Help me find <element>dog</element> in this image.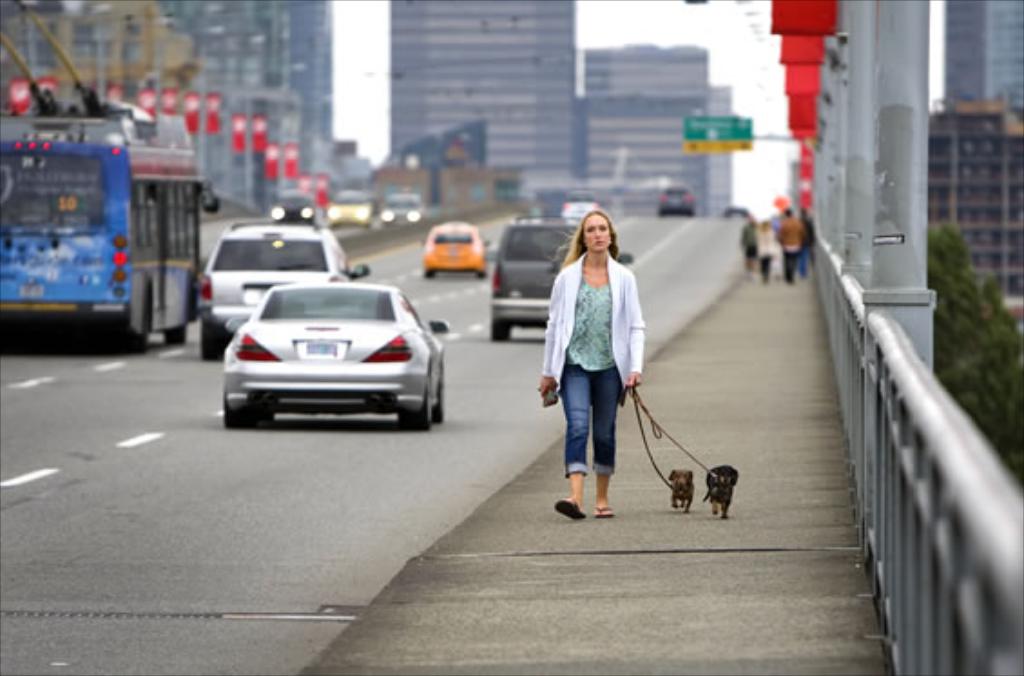
Found it: 701,466,739,517.
